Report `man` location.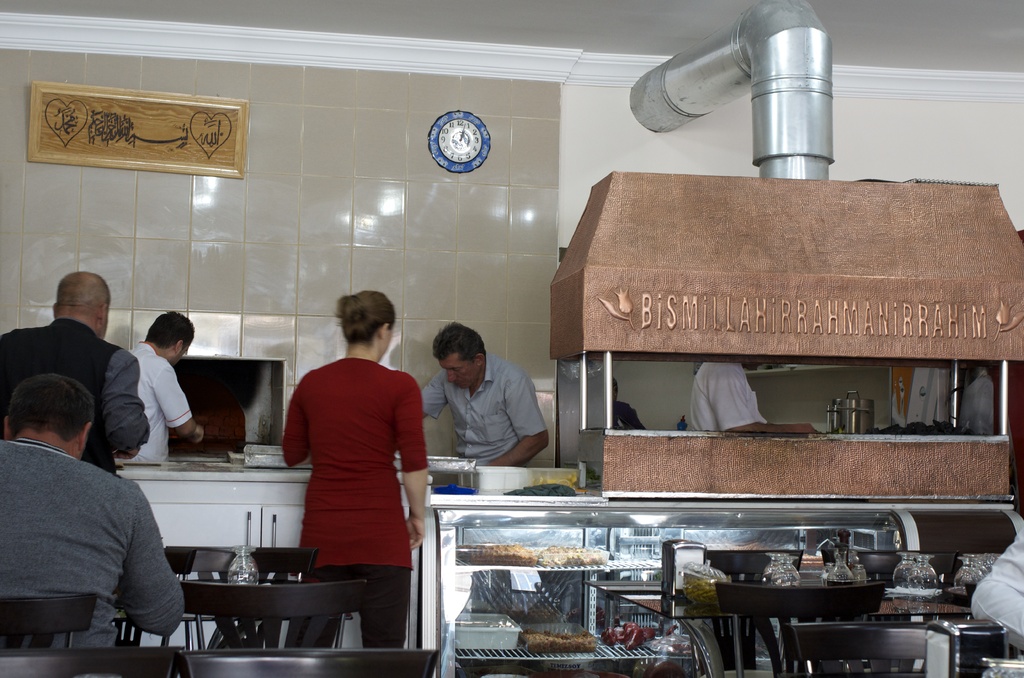
Report: <box>420,320,551,470</box>.
